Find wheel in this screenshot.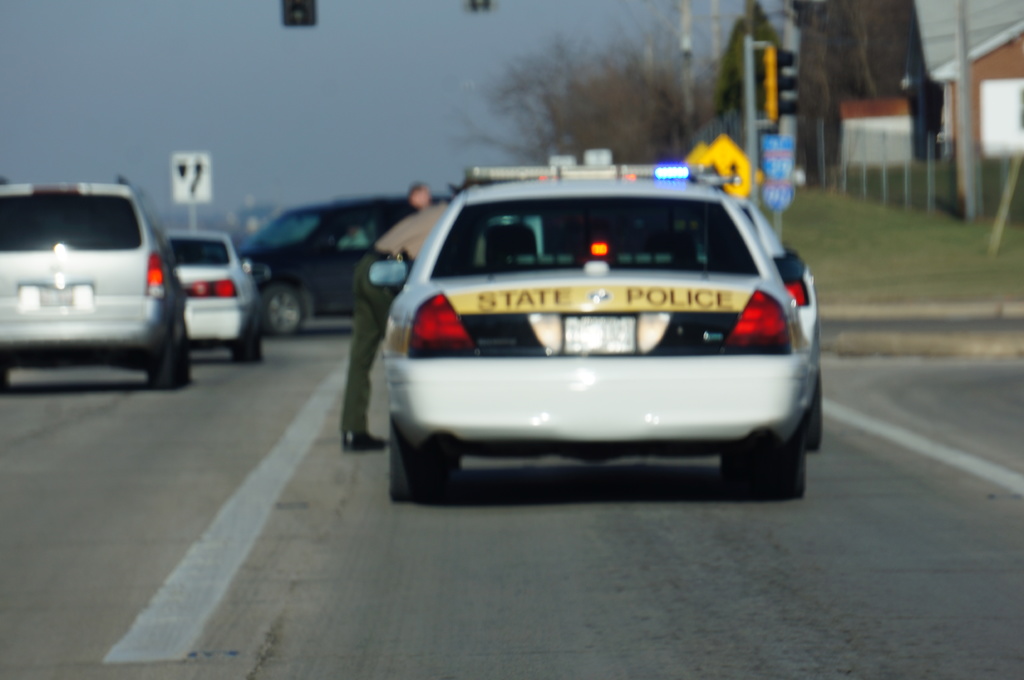
The bounding box for wheel is bbox(144, 335, 174, 389).
